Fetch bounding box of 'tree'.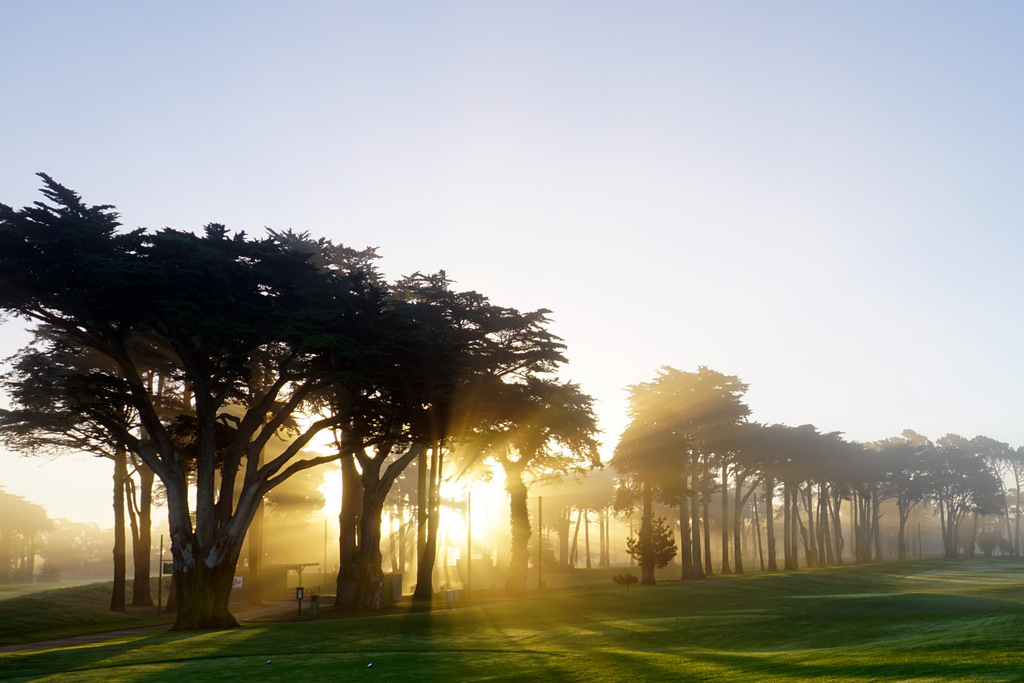
Bbox: 188:222:503:624.
